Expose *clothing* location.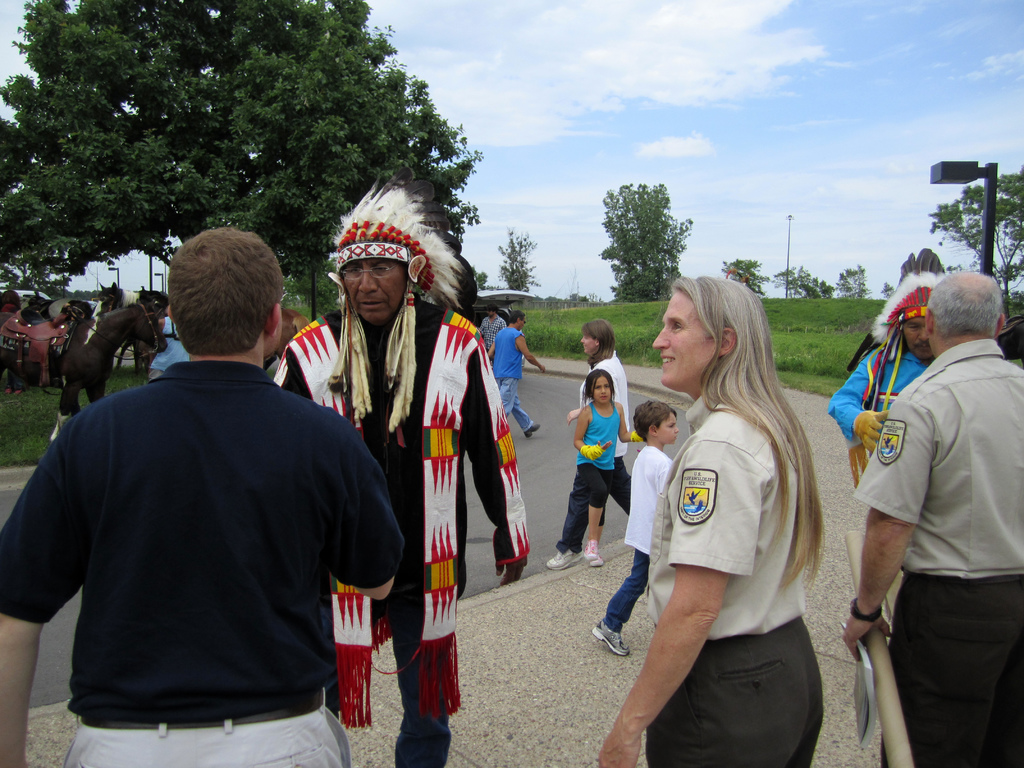
Exposed at left=266, top=291, right=527, bottom=765.
